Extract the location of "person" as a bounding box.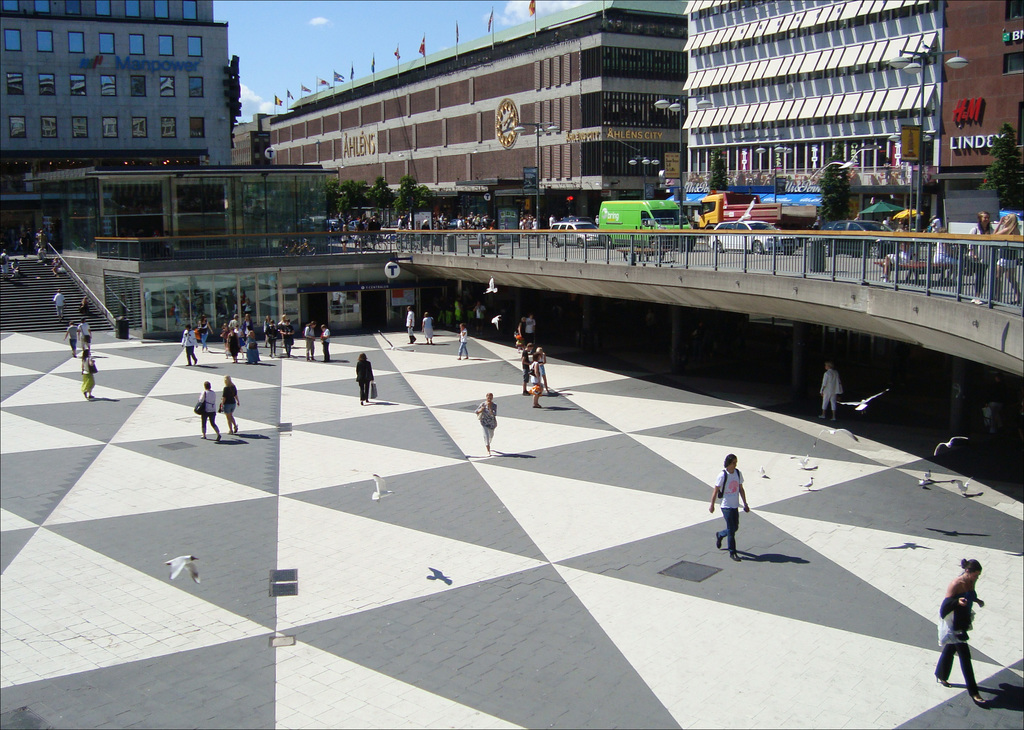
box=[474, 392, 499, 455].
